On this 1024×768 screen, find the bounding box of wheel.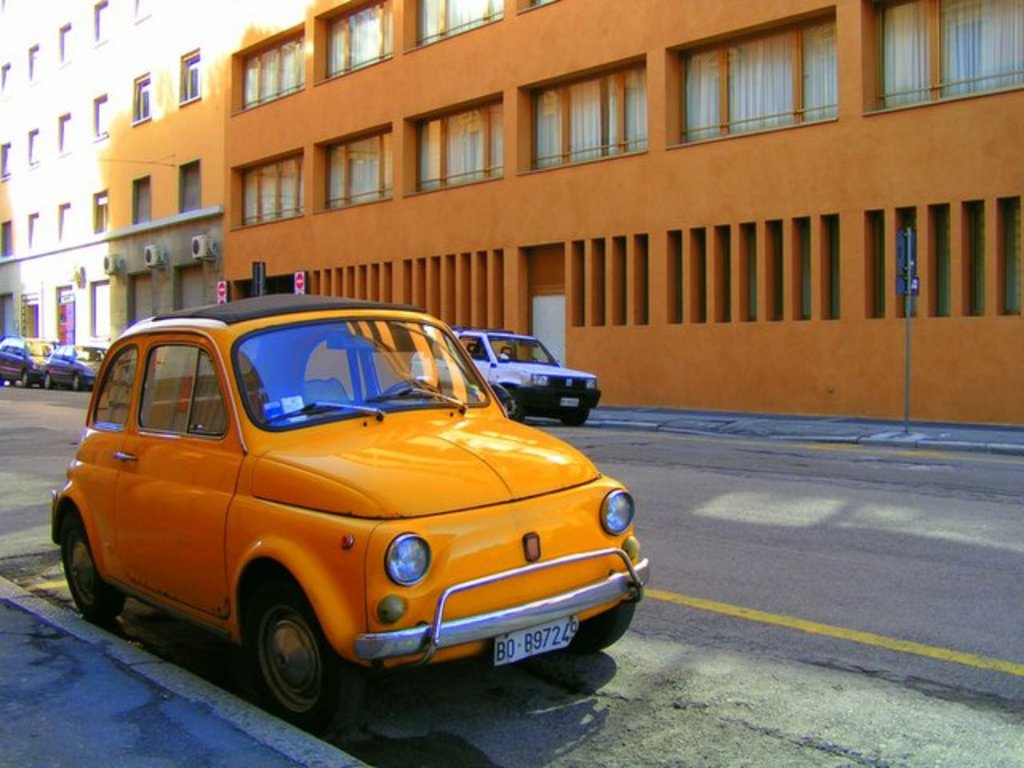
Bounding box: 389:374:432:392.
